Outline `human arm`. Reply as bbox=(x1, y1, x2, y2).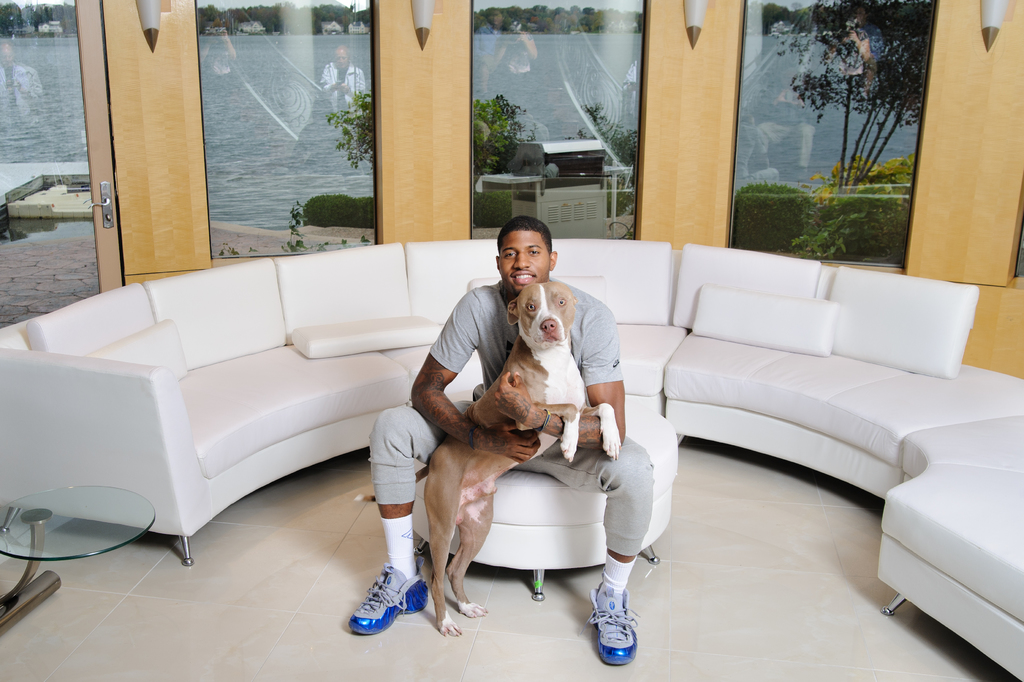
bbox=(413, 286, 545, 468).
